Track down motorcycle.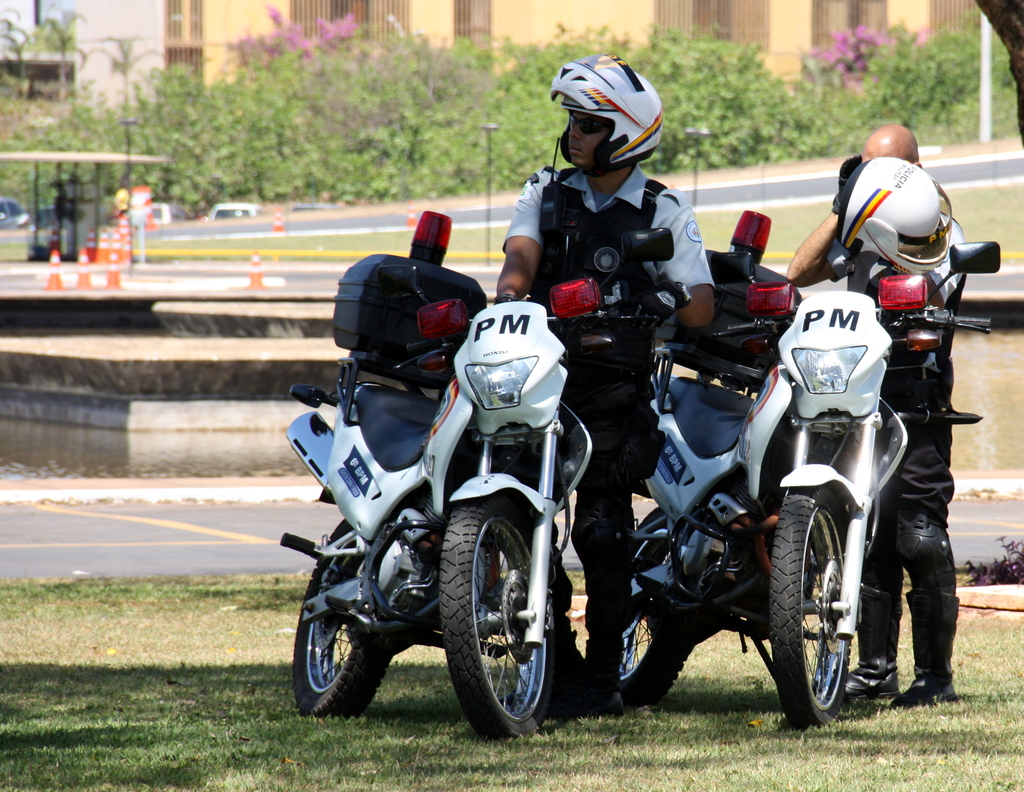
Tracked to box=[626, 241, 1004, 735].
